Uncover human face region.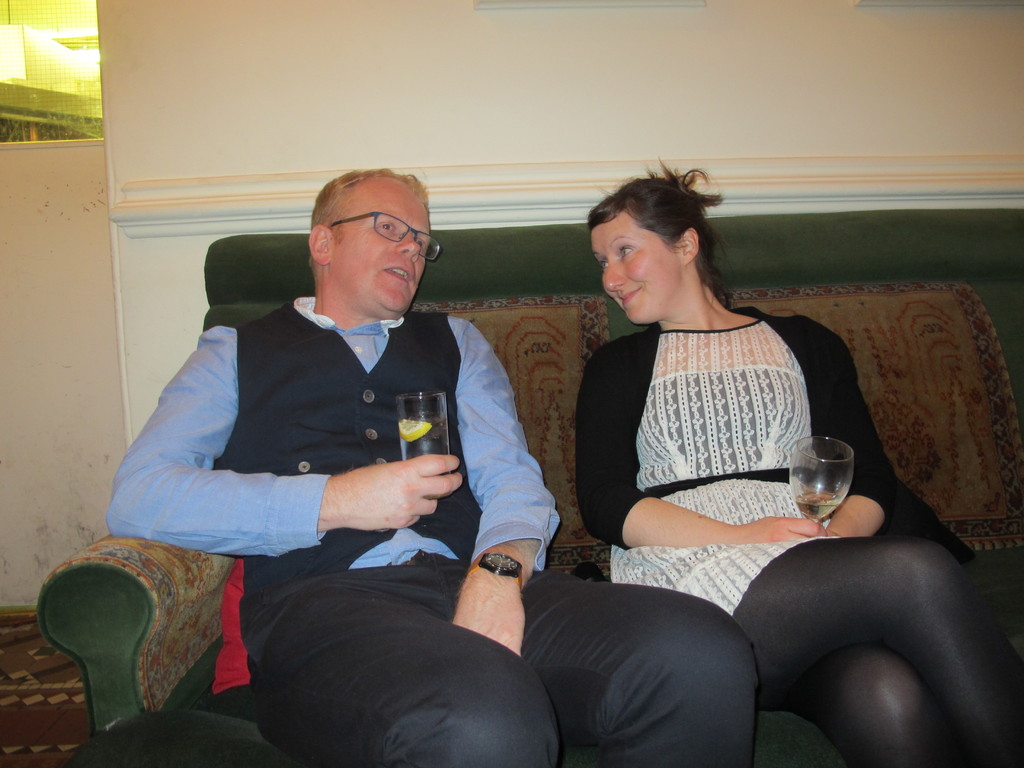
Uncovered: Rect(330, 179, 433, 318).
